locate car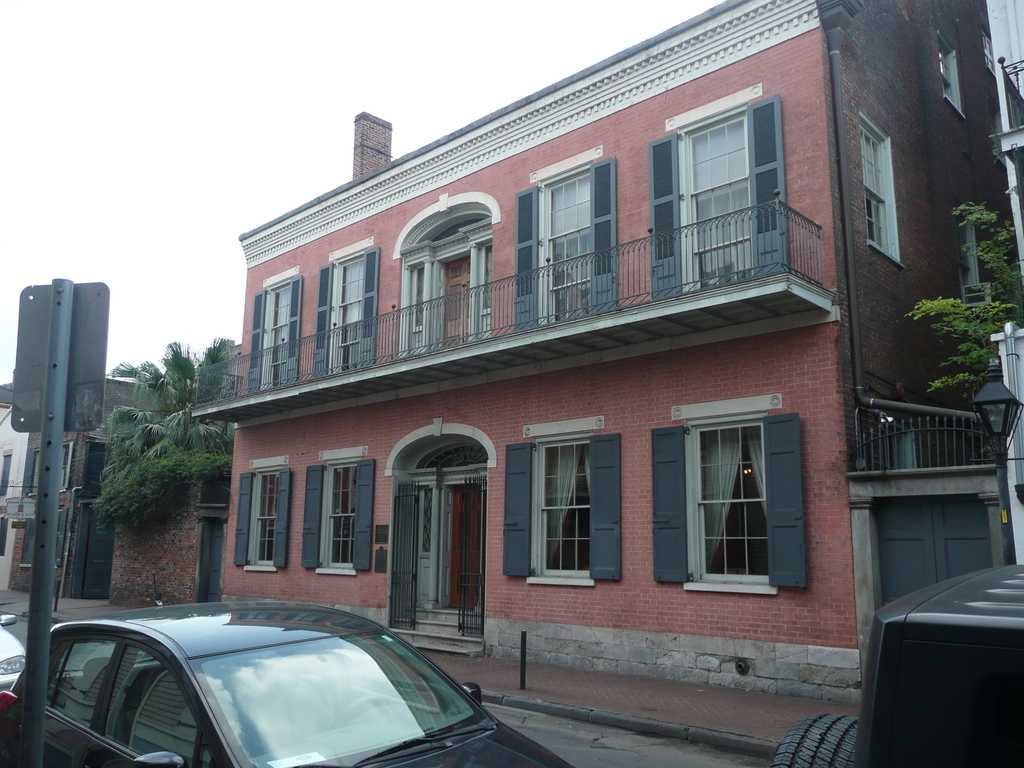
bbox=(0, 612, 29, 691)
